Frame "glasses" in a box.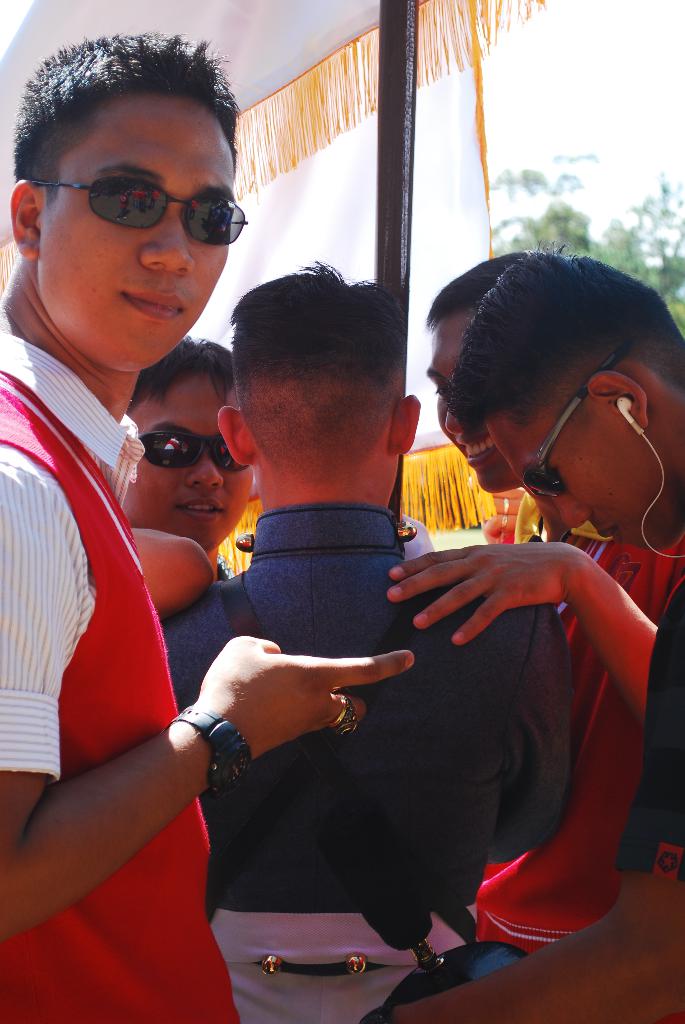
l=134, t=424, r=251, b=476.
